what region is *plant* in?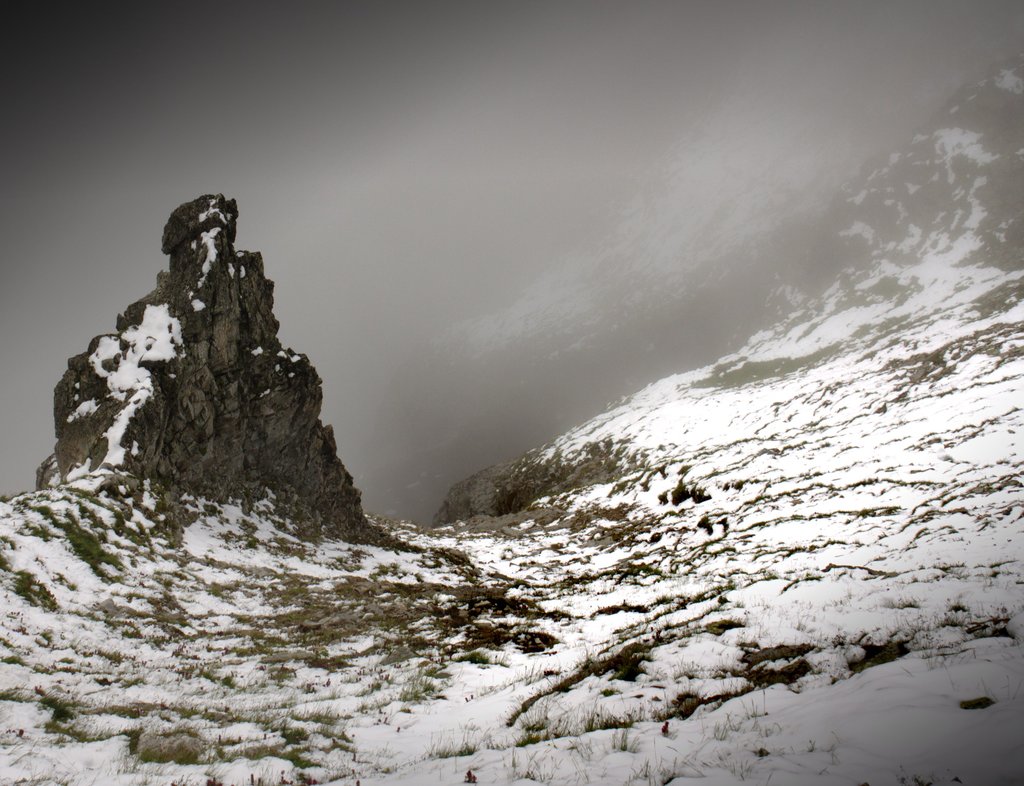
locate(643, 689, 701, 722).
